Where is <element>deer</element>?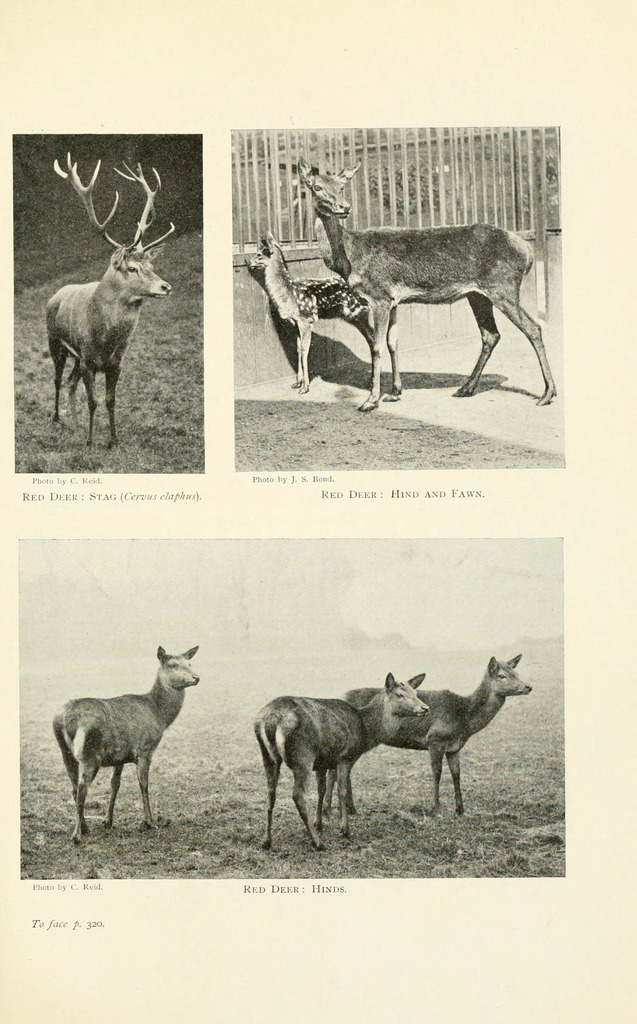
x1=254, y1=671, x2=433, y2=851.
